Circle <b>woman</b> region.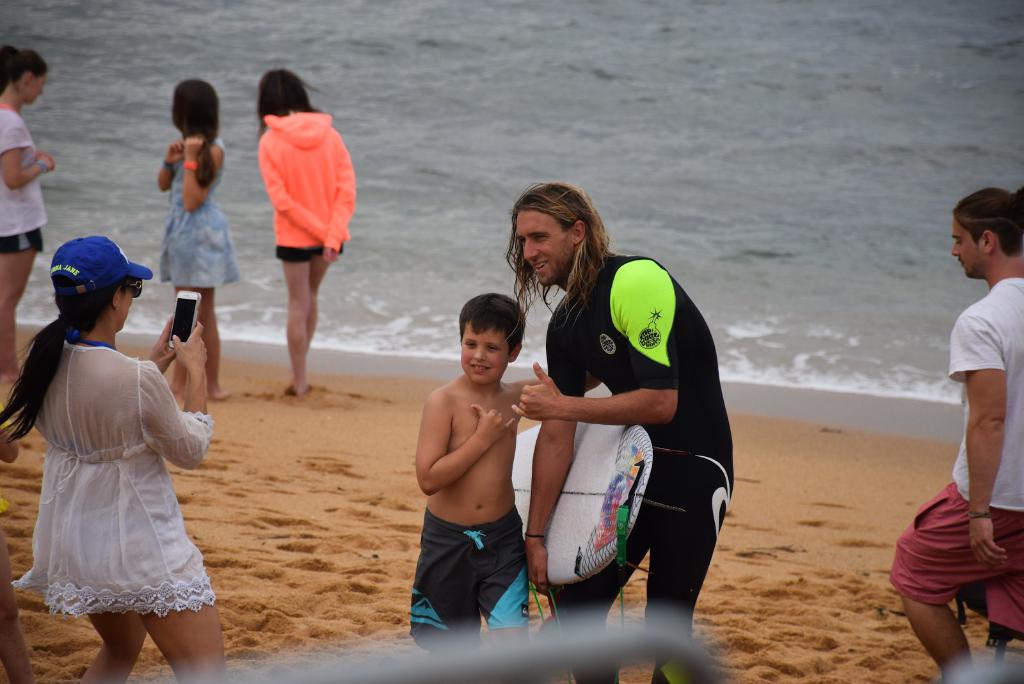
Region: crop(0, 44, 54, 387).
